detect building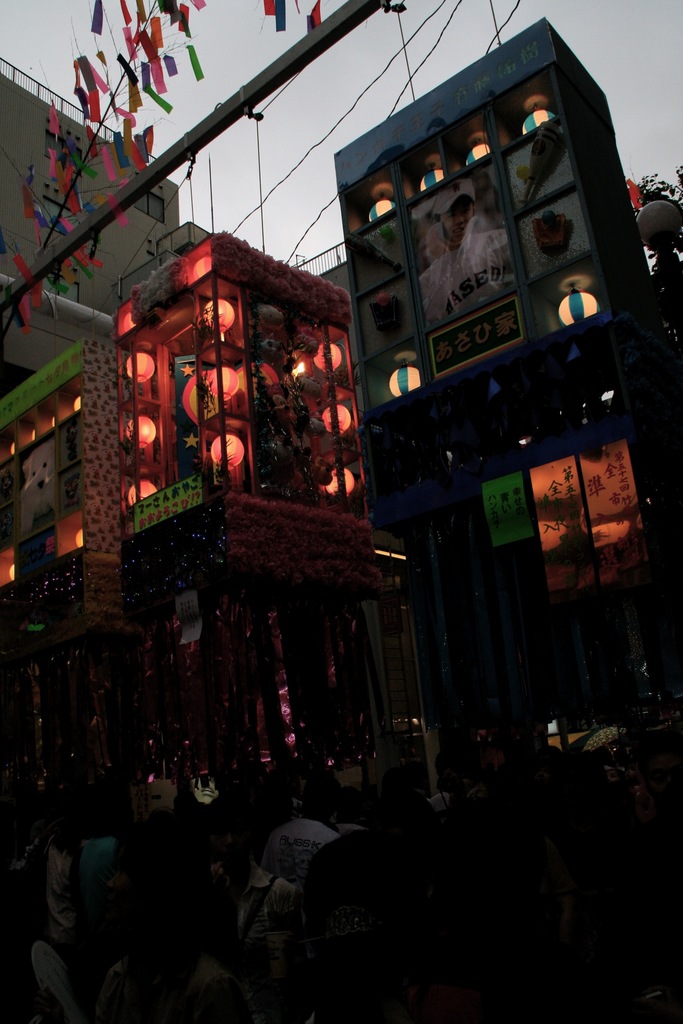
x1=0 y1=19 x2=682 y2=1018
